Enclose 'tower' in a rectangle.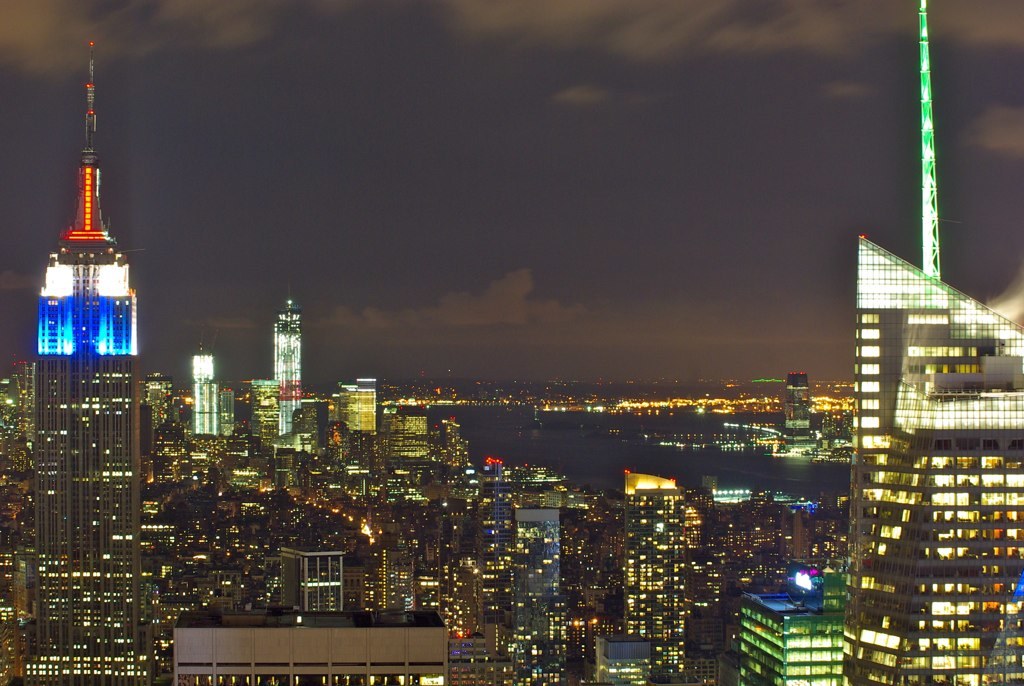
323:374:381:432.
